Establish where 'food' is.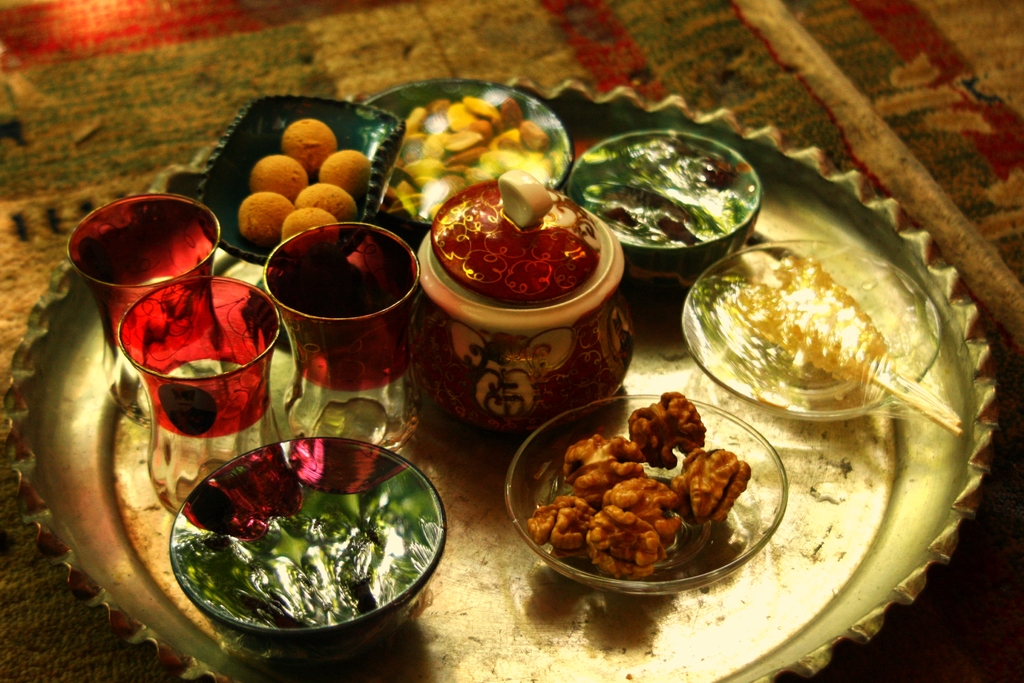
Established at (273,204,332,256).
